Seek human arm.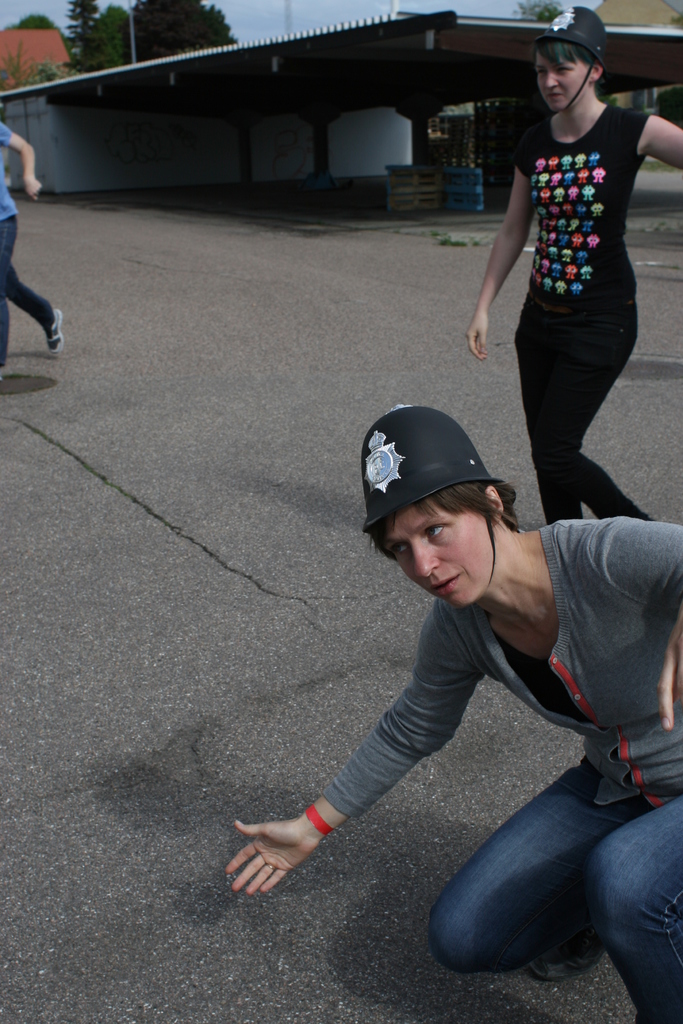
detection(644, 111, 682, 172).
